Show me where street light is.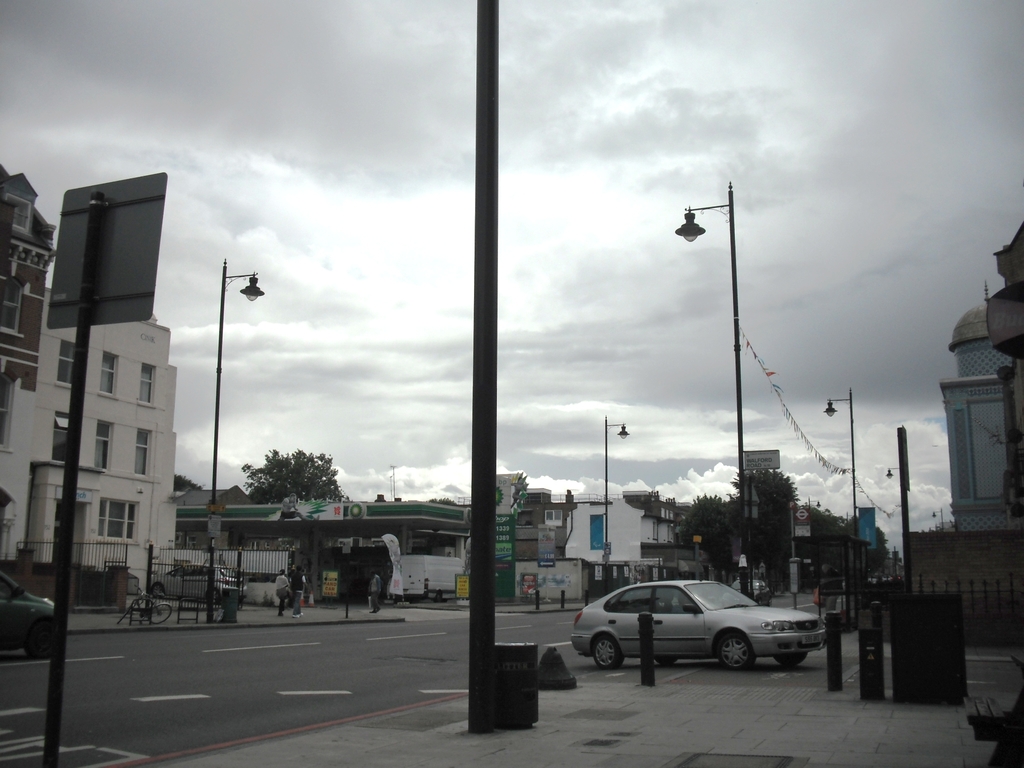
street light is at [left=200, top=252, right=262, bottom=622].
